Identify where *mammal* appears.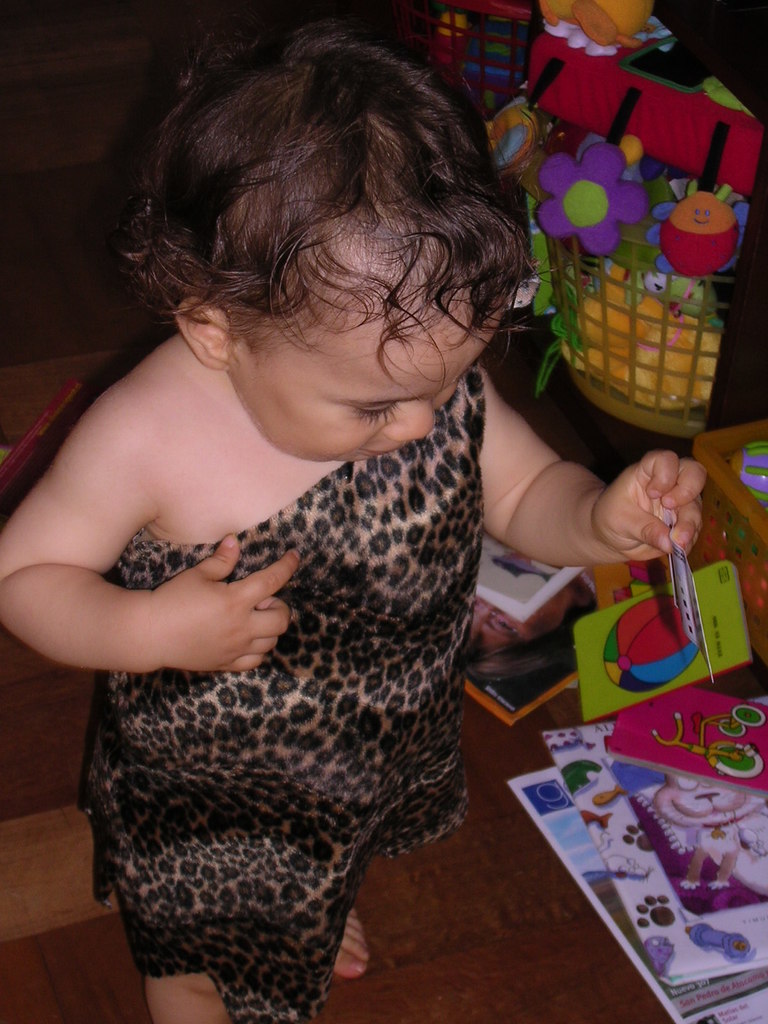
Appears at Rect(12, 86, 607, 988).
